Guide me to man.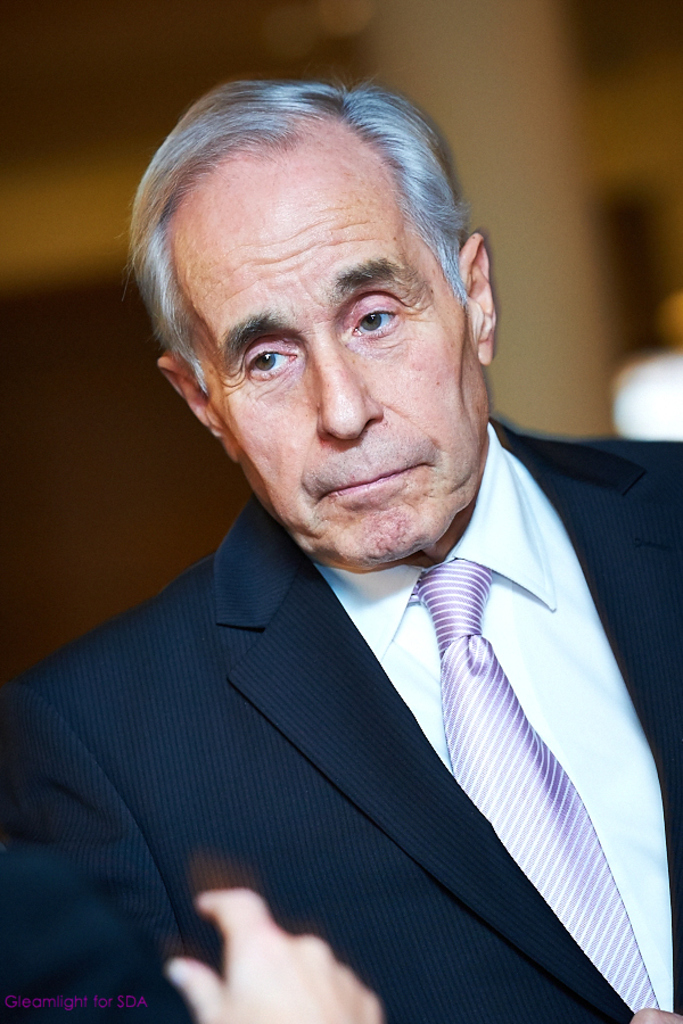
Guidance: <box>16,74,682,1000</box>.
